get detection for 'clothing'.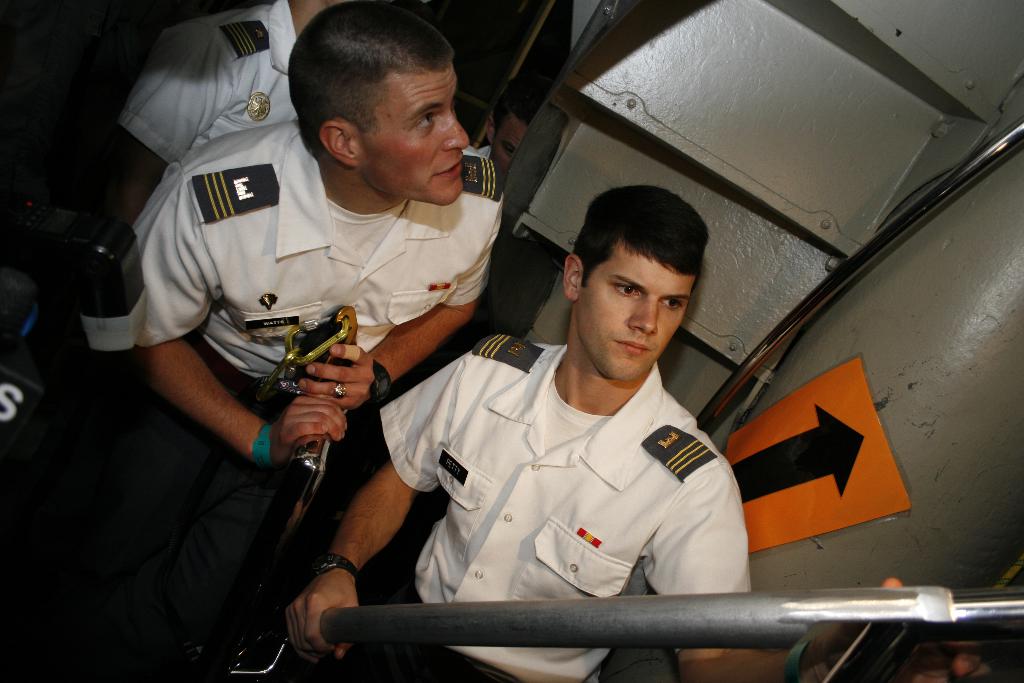
Detection: [366, 308, 767, 630].
